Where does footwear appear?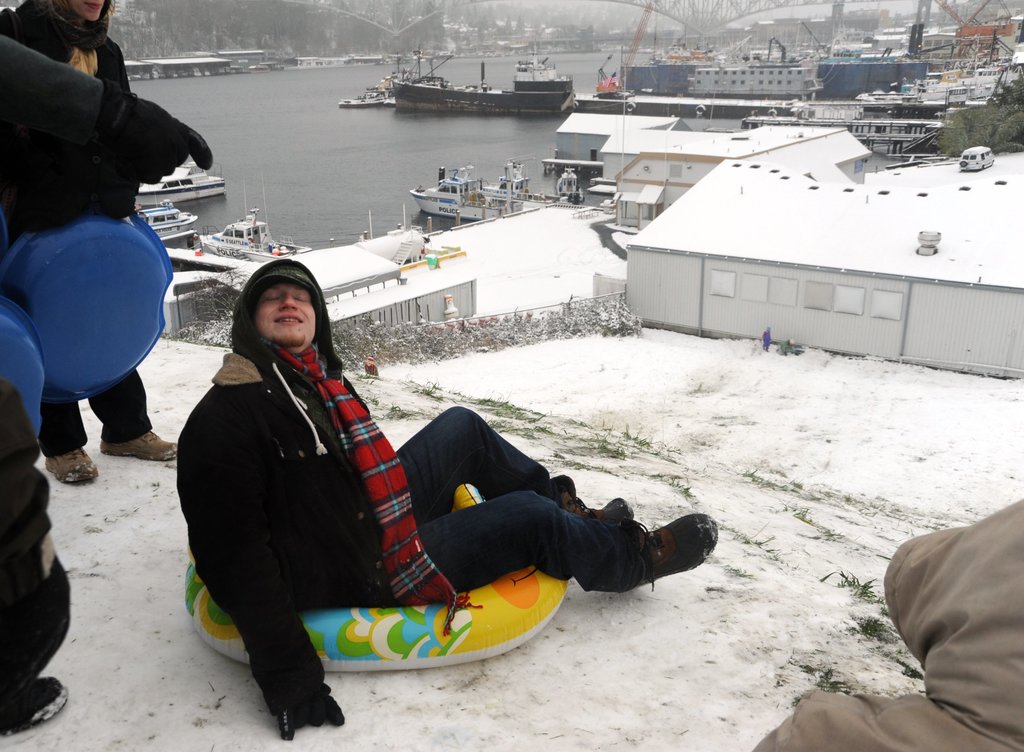
Appears at {"x1": 643, "y1": 520, "x2": 719, "y2": 600}.
